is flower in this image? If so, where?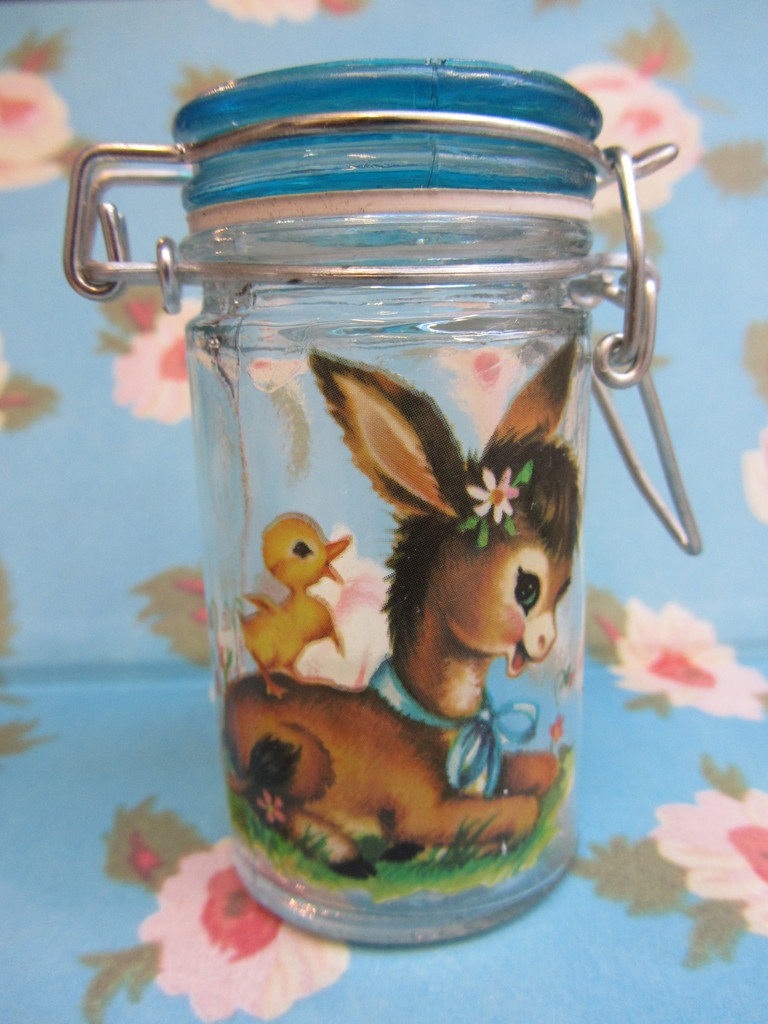
Yes, at [141,834,355,1018].
